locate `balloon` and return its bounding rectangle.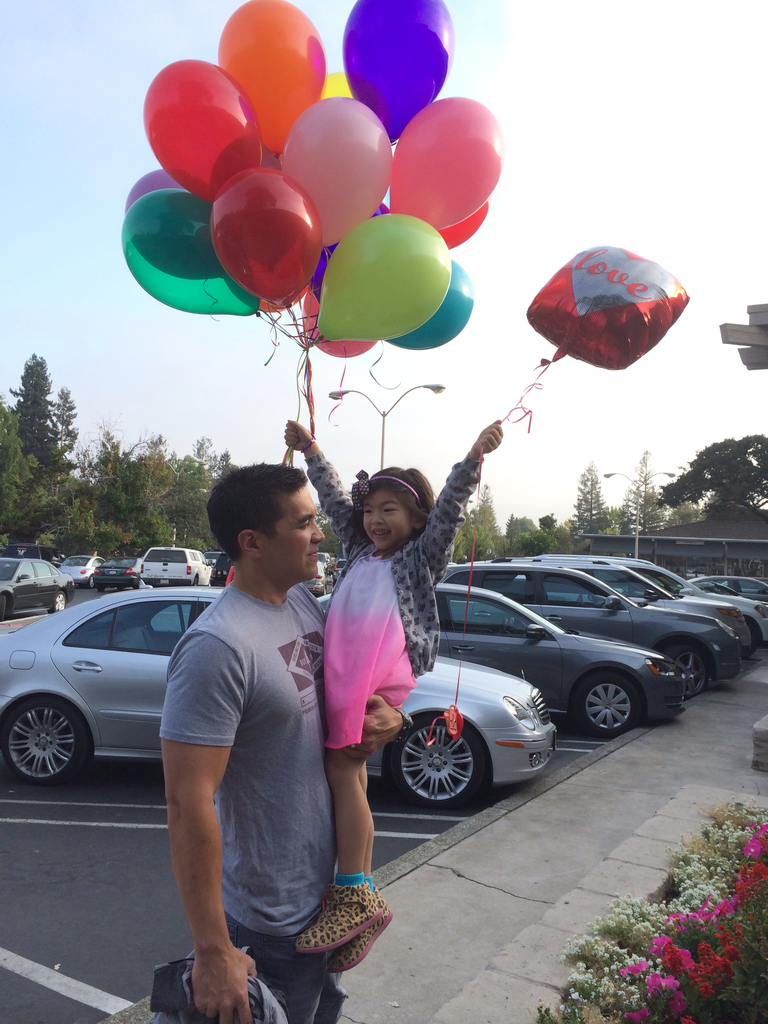
257 284 309 312.
